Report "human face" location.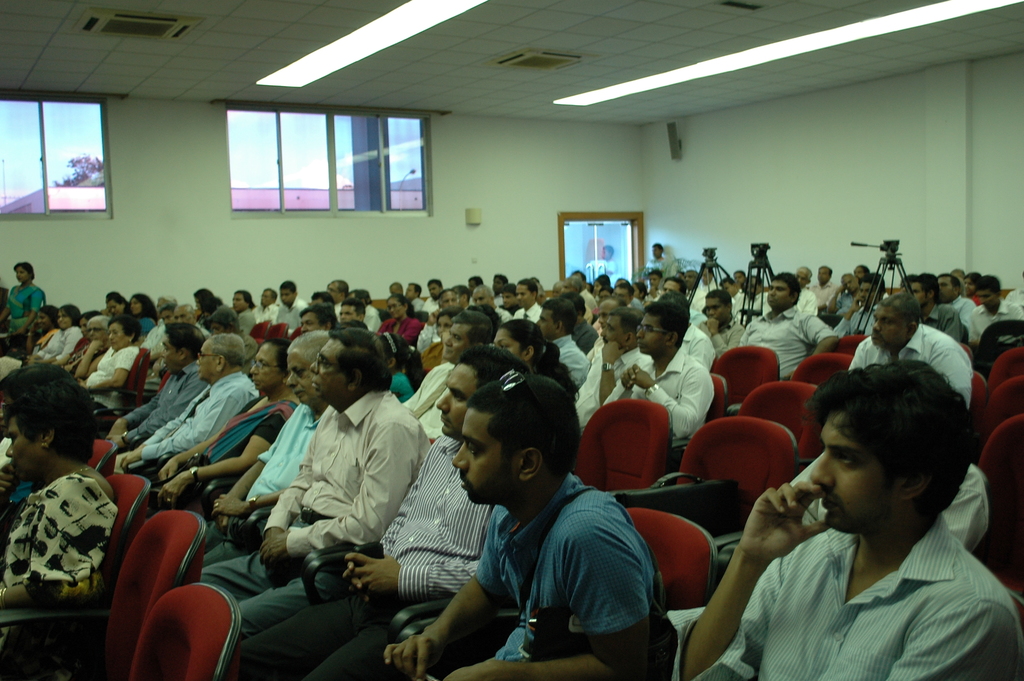
Report: bbox=(405, 284, 416, 302).
